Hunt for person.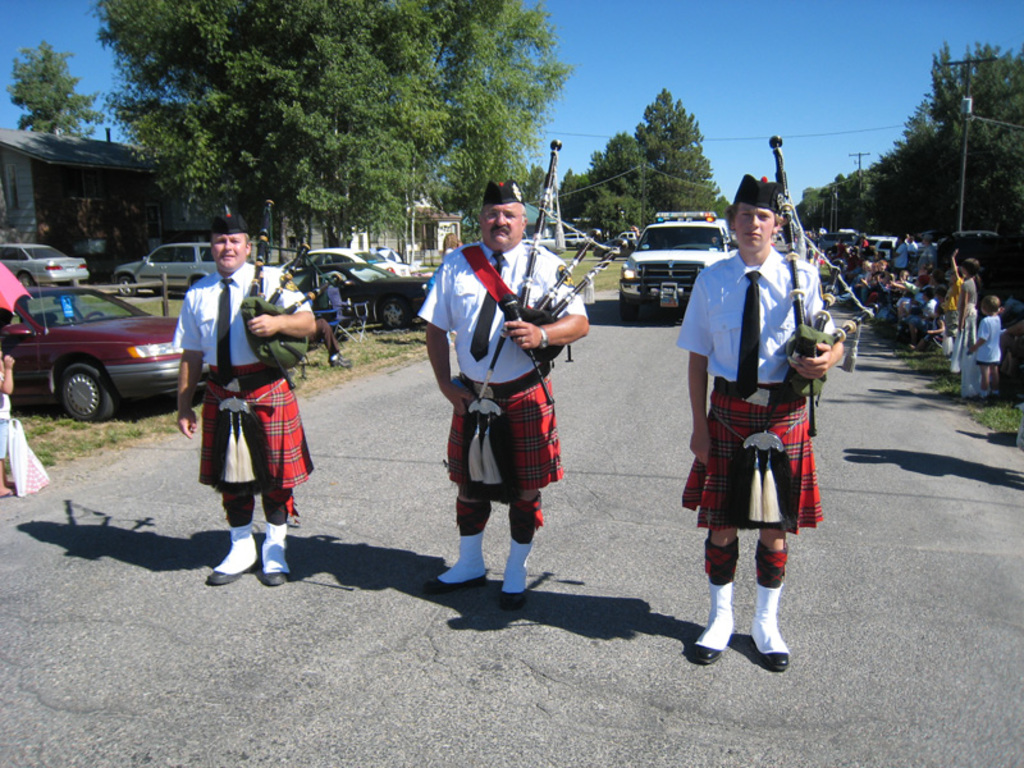
Hunted down at region(943, 242, 982, 397).
